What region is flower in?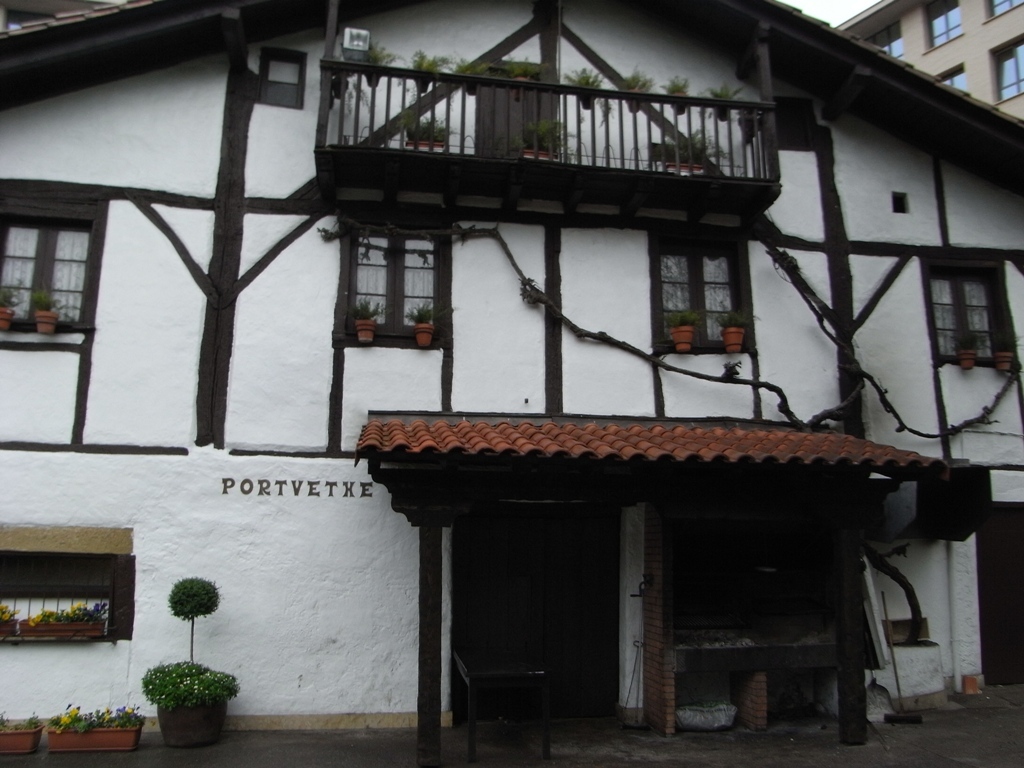
bbox=(161, 694, 167, 700).
